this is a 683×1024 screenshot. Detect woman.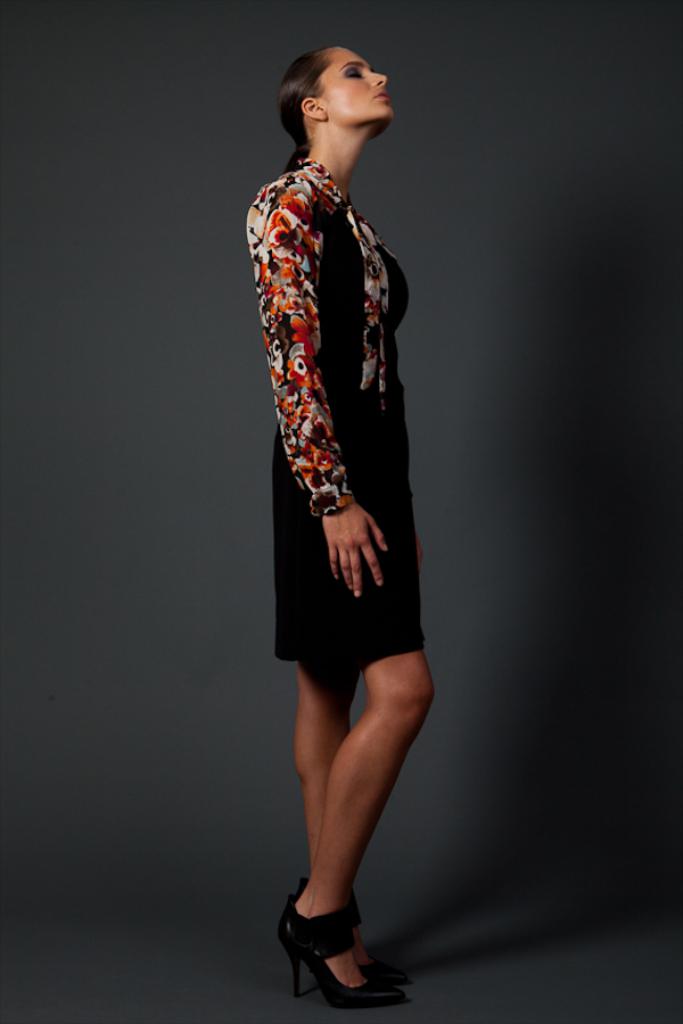
crop(239, 33, 442, 1009).
